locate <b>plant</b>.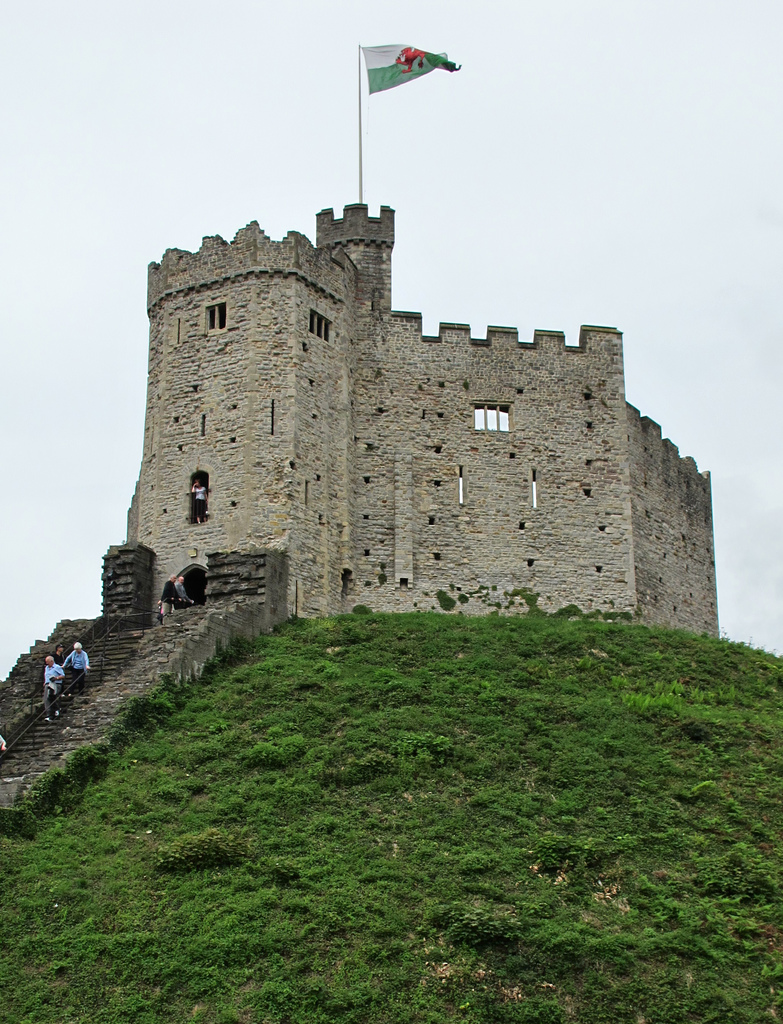
Bounding box: [608, 597, 615, 608].
